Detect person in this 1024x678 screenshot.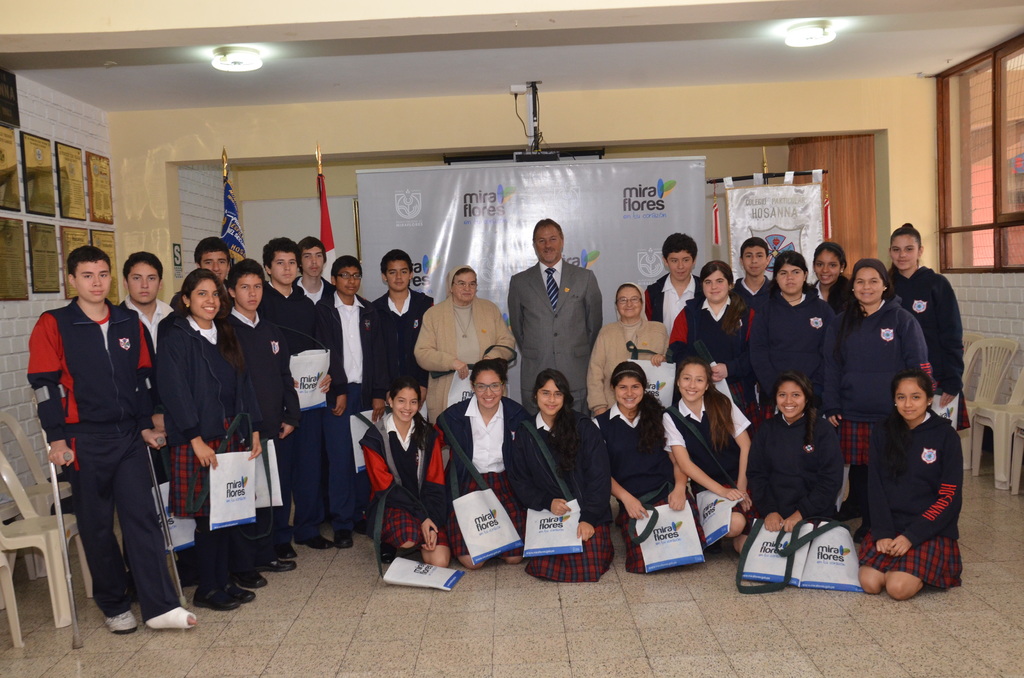
Detection: <box>288,231,337,544</box>.
